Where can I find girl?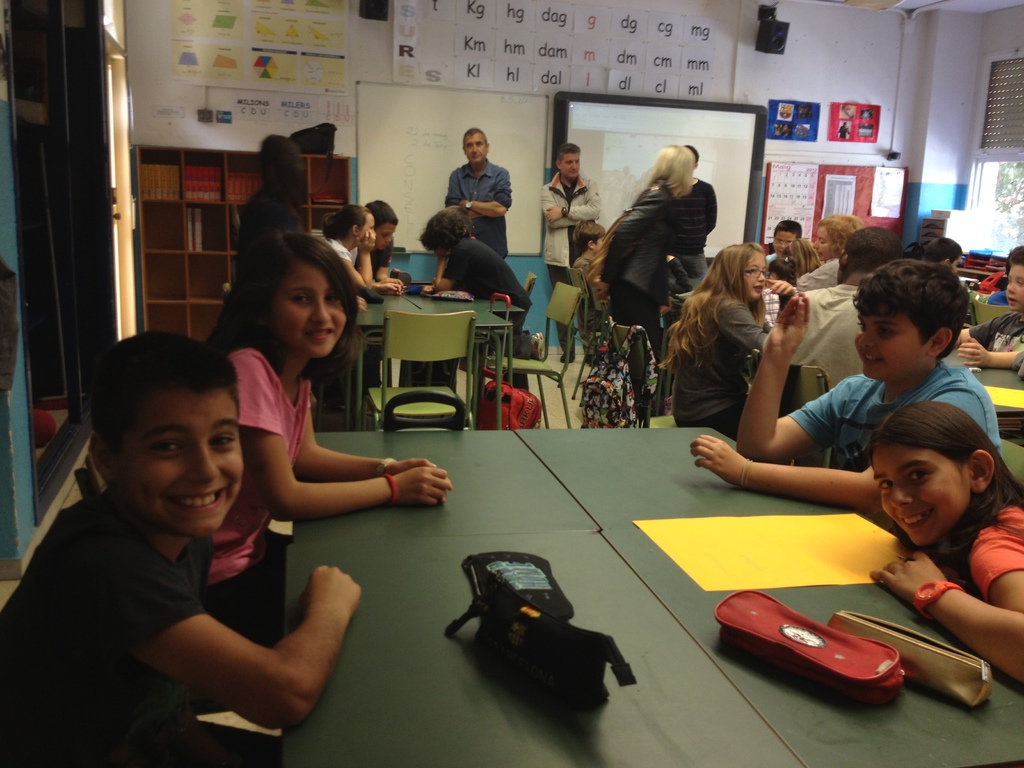
You can find it at {"x1": 202, "y1": 233, "x2": 447, "y2": 643}.
